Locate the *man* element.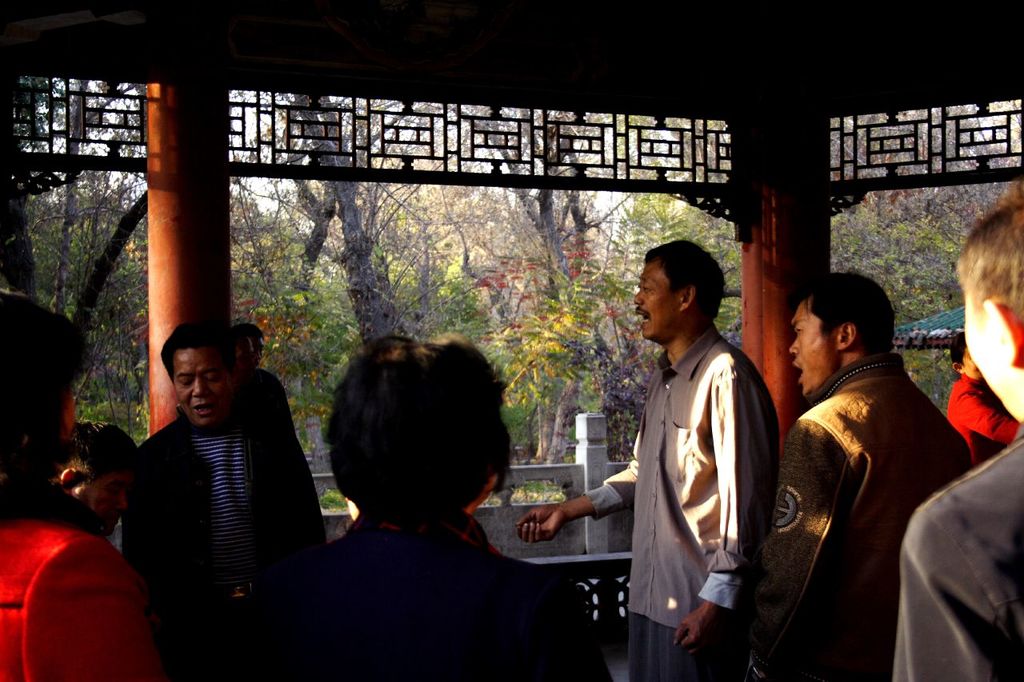
Element bbox: [x1=892, y1=184, x2=1023, y2=681].
